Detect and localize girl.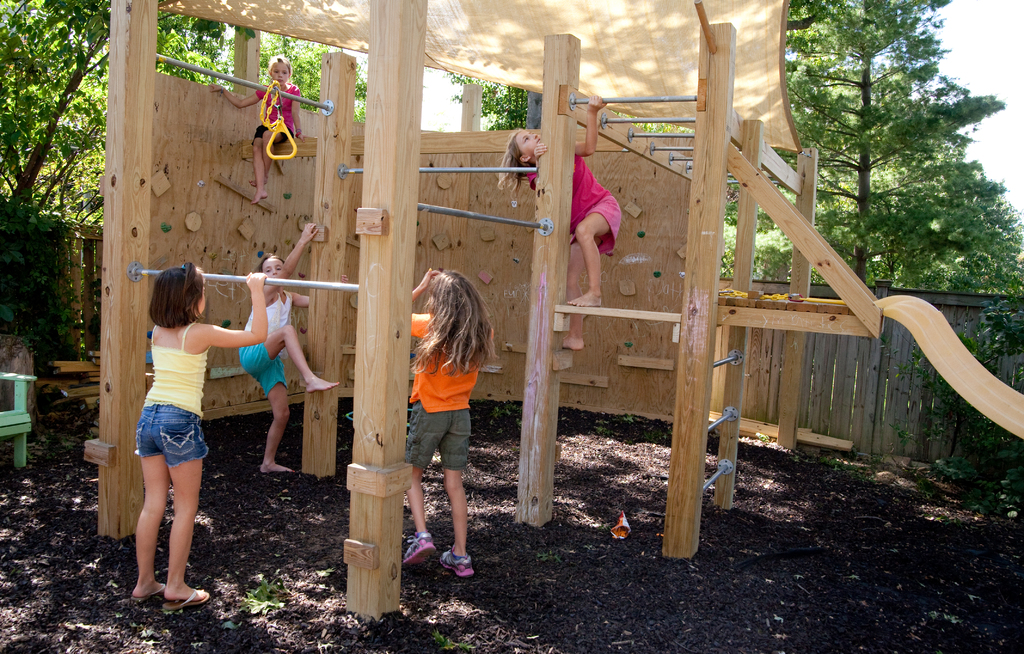
Localized at x1=404 y1=266 x2=501 y2=578.
